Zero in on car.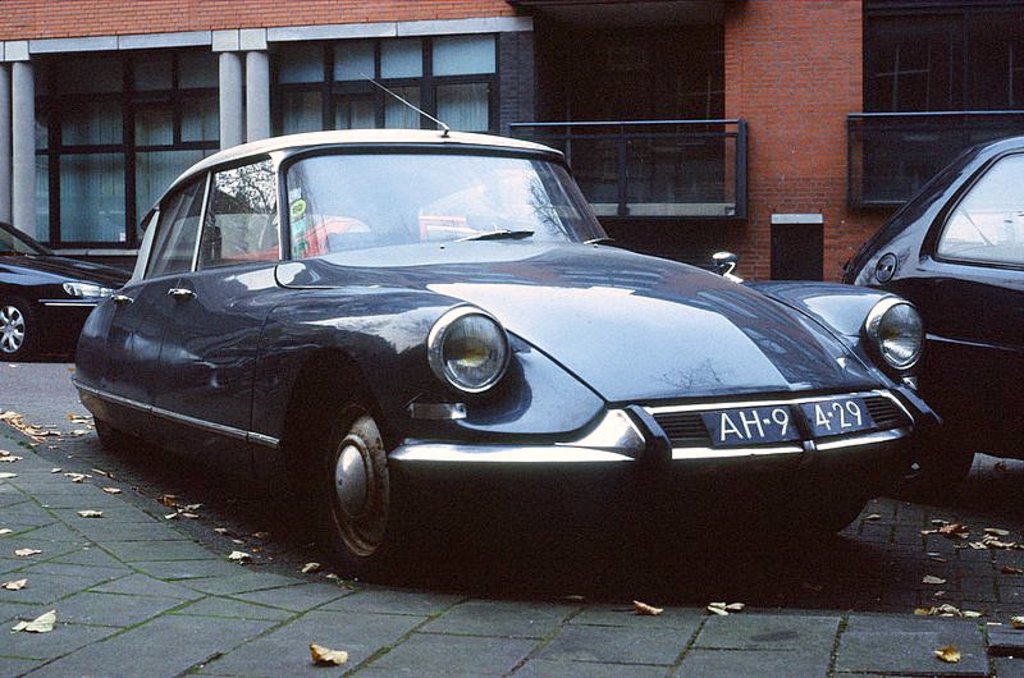
Zeroed in: [78, 122, 919, 591].
